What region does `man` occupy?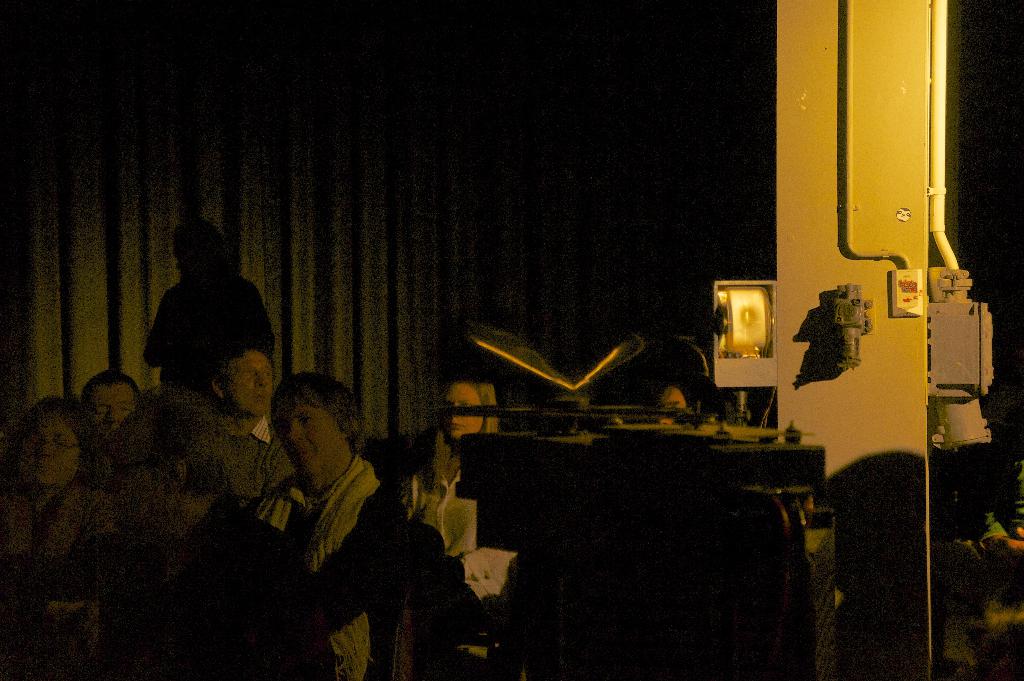
[240,373,418,636].
